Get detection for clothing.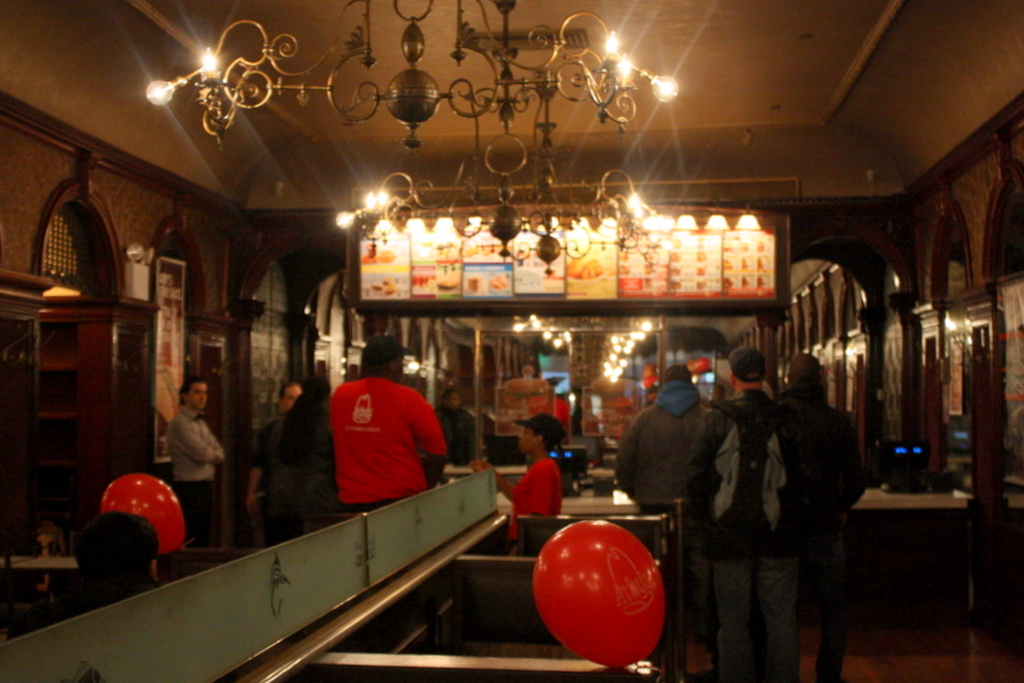
Detection: <bbox>615, 375, 706, 502</bbox>.
